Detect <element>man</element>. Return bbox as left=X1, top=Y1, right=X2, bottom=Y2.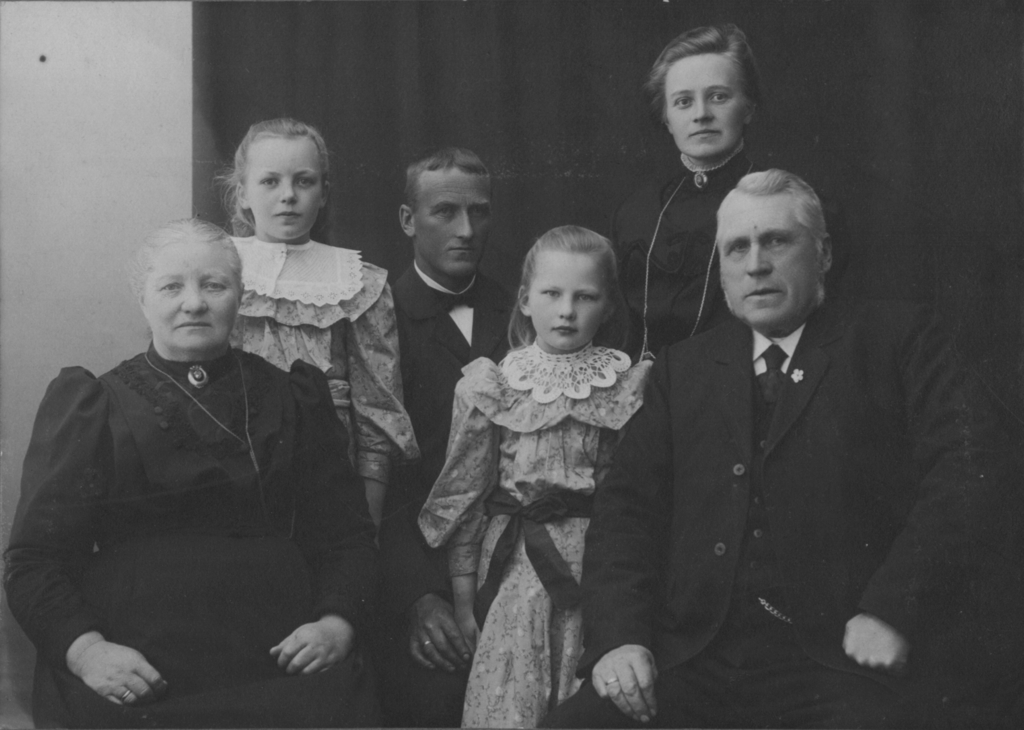
left=371, top=144, right=519, bottom=729.
